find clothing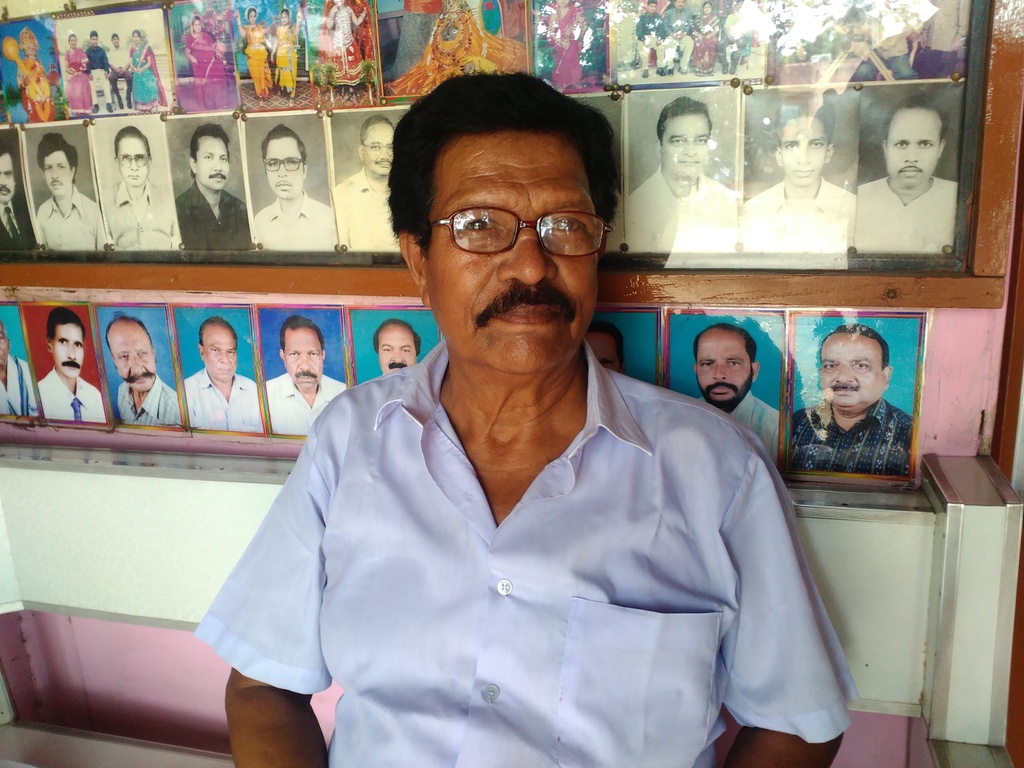
(195, 341, 861, 767)
